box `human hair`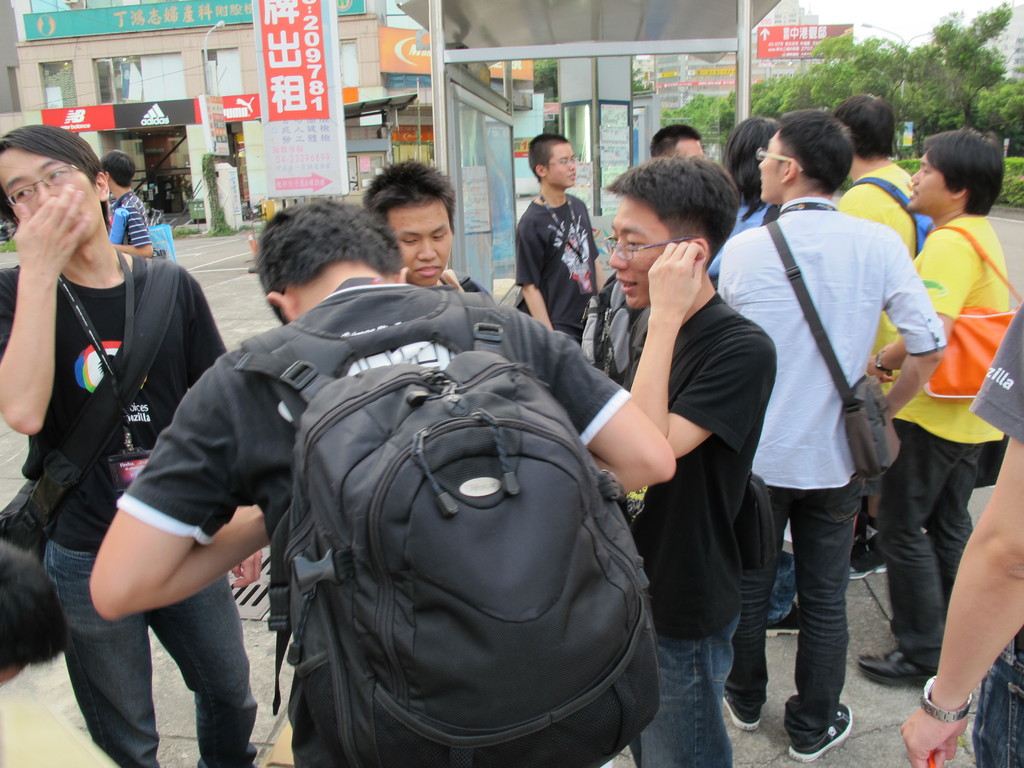
Rect(362, 161, 457, 227)
